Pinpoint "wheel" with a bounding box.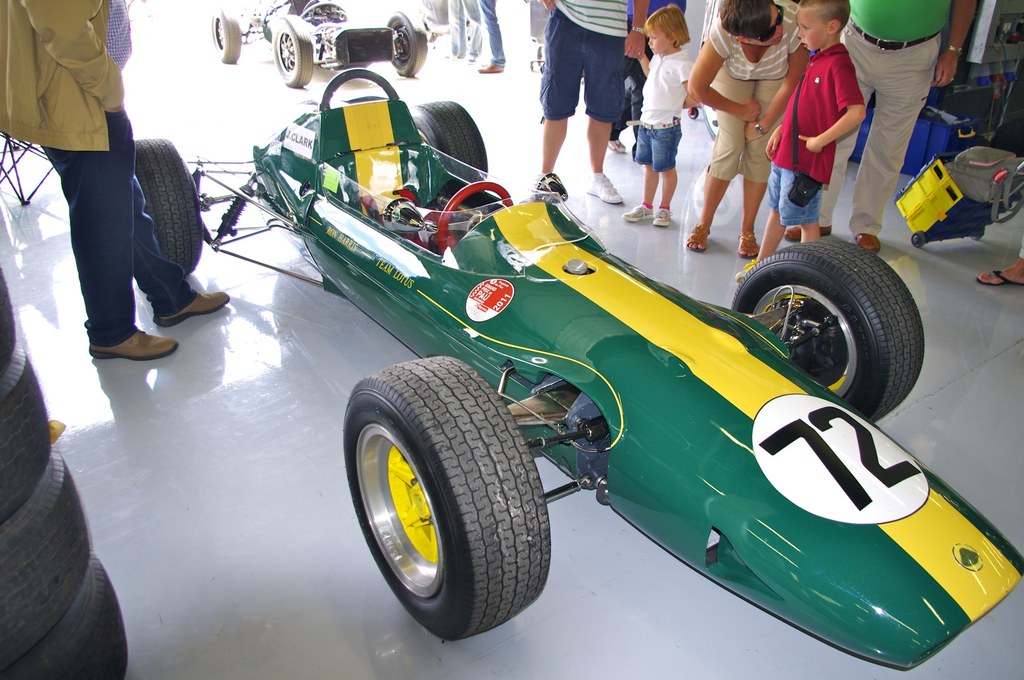
left=728, top=236, right=924, bottom=423.
